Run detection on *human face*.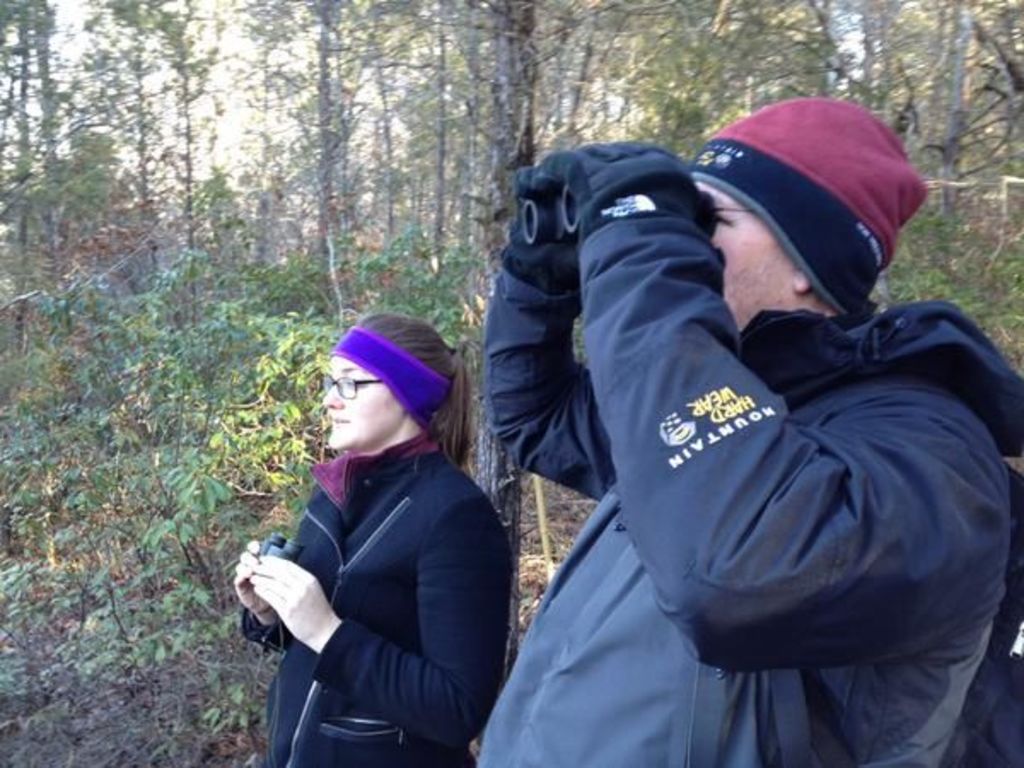
Result: box=[696, 181, 782, 333].
